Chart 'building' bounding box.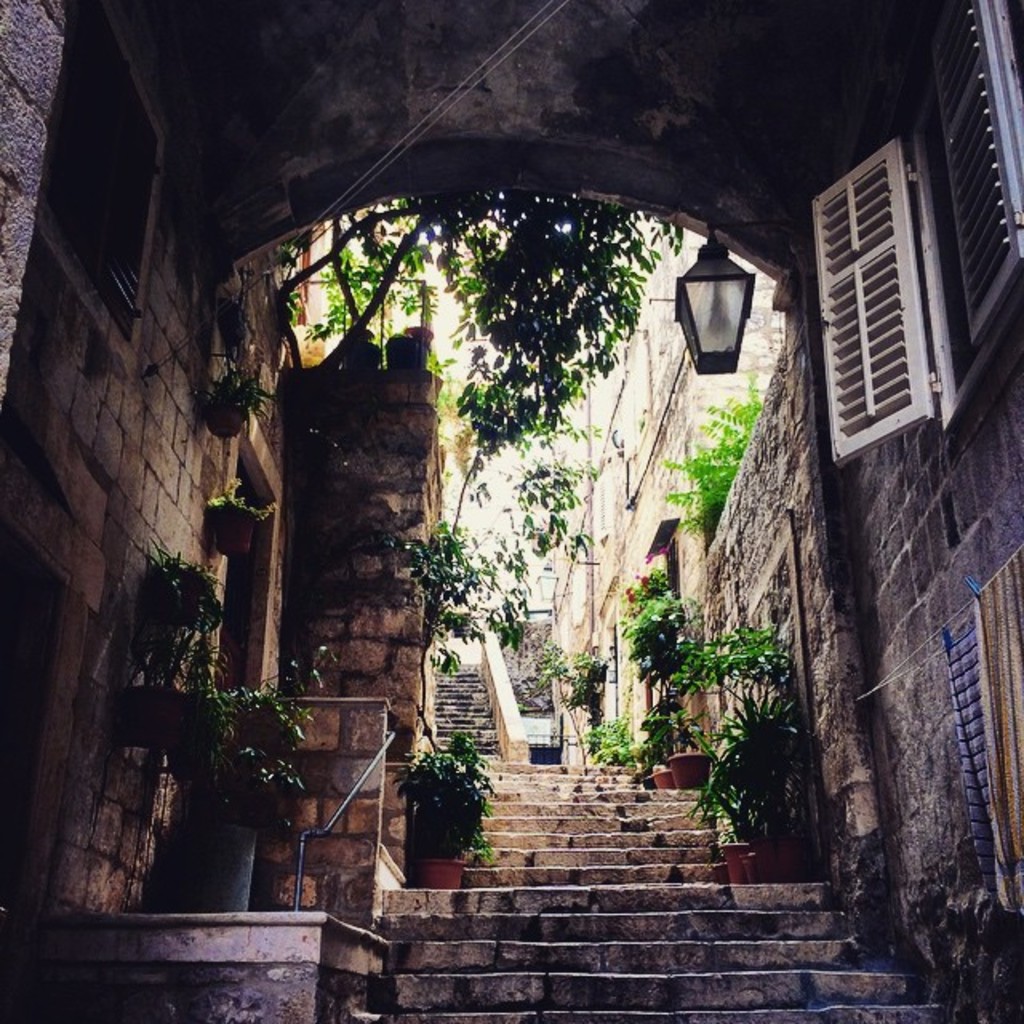
Charted: [x1=298, y1=203, x2=448, y2=541].
